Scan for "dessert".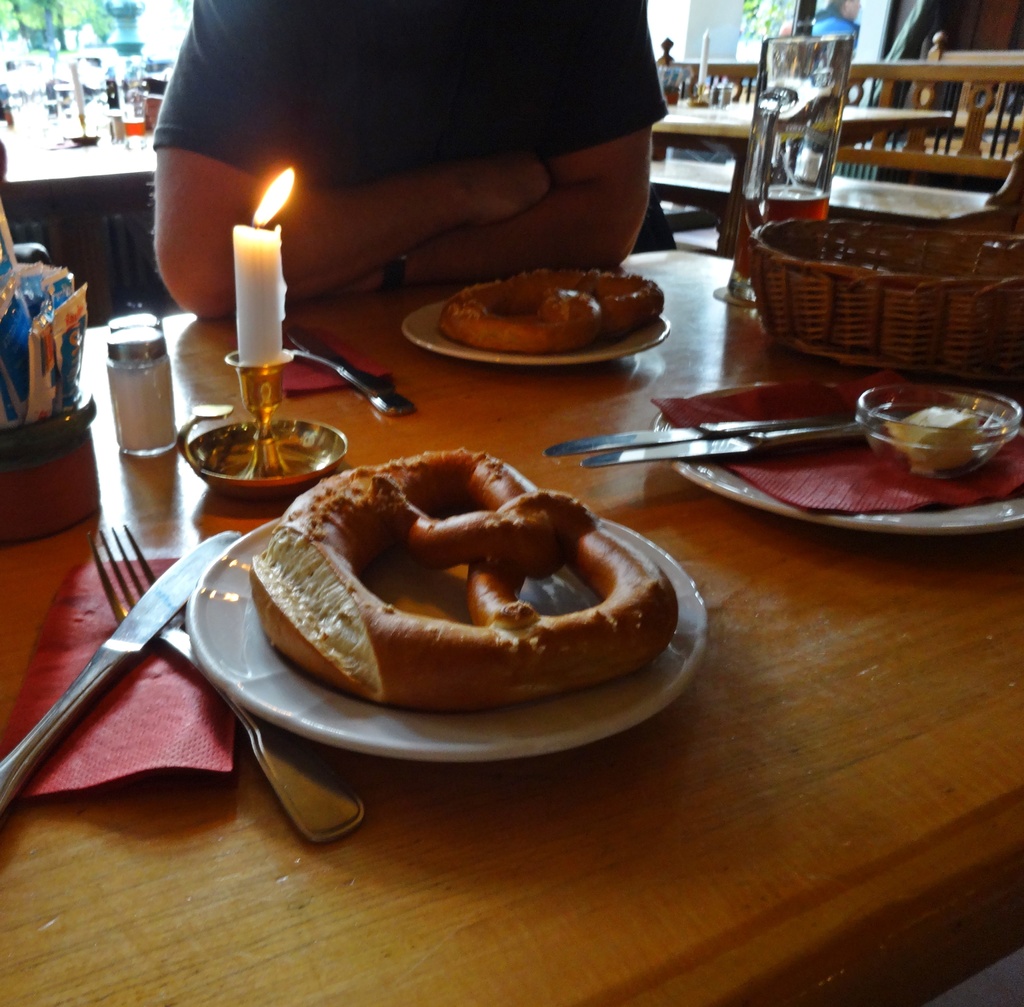
Scan result: left=442, top=254, right=660, bottom=366.
